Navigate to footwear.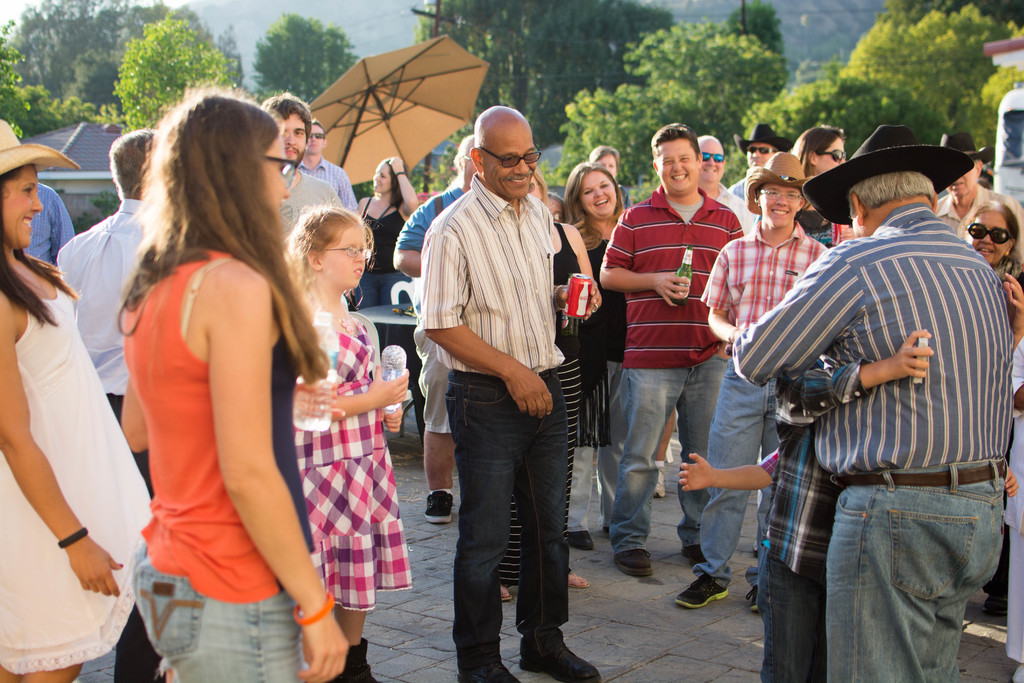
Navigation target: box(684, 547, 704, 566).
